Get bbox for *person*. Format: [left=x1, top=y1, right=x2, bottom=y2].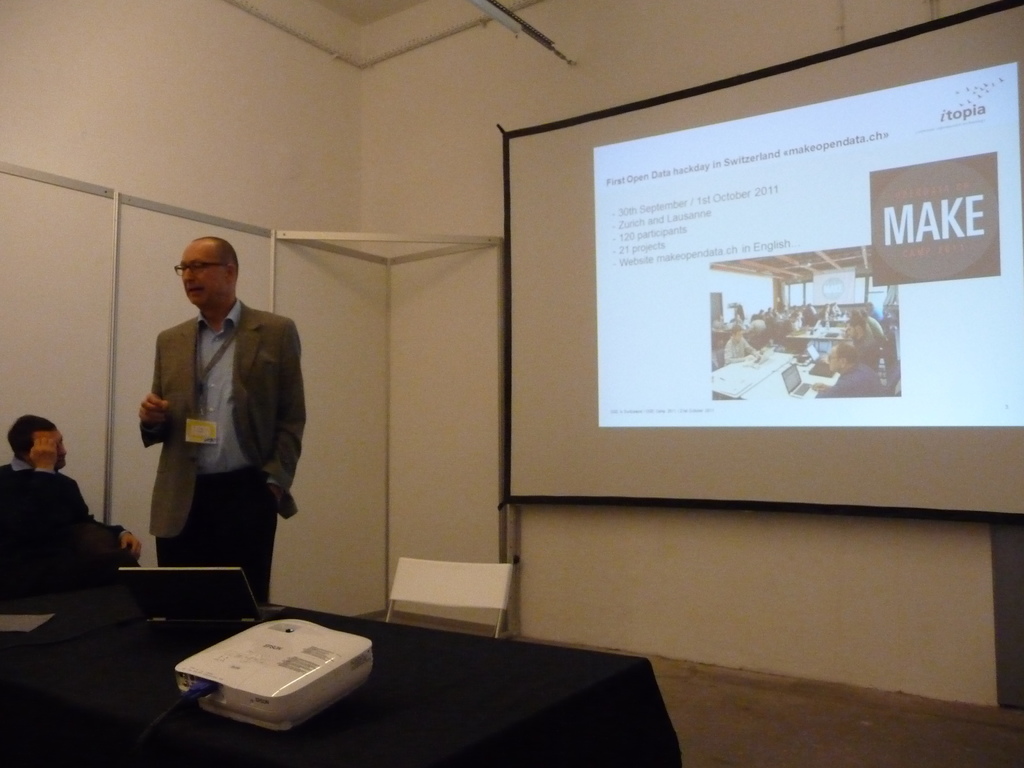
[left=724, top=319, right=760, bottom=360].
